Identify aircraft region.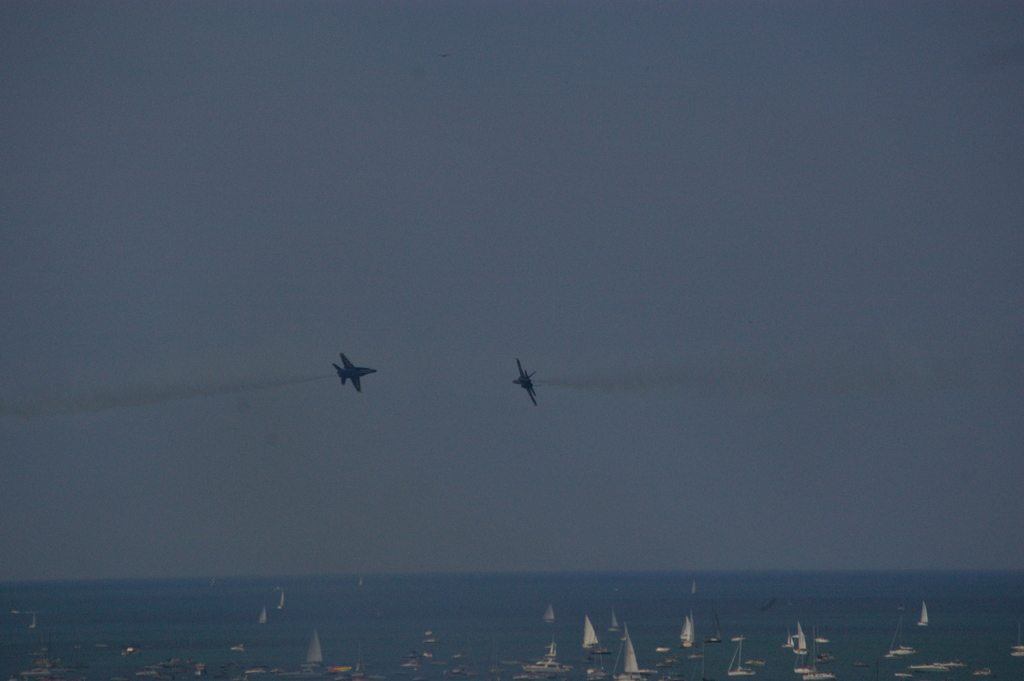
Region: [509,356,542,404].
